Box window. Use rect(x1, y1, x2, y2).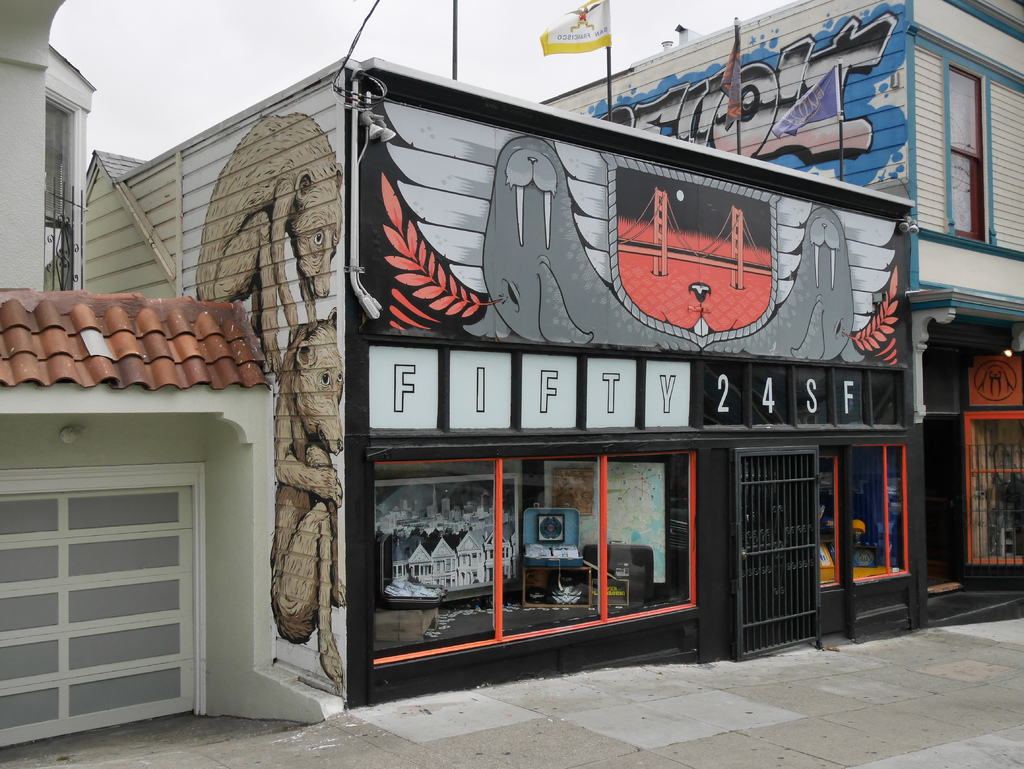
rect(918, 34, 1009, 276).
